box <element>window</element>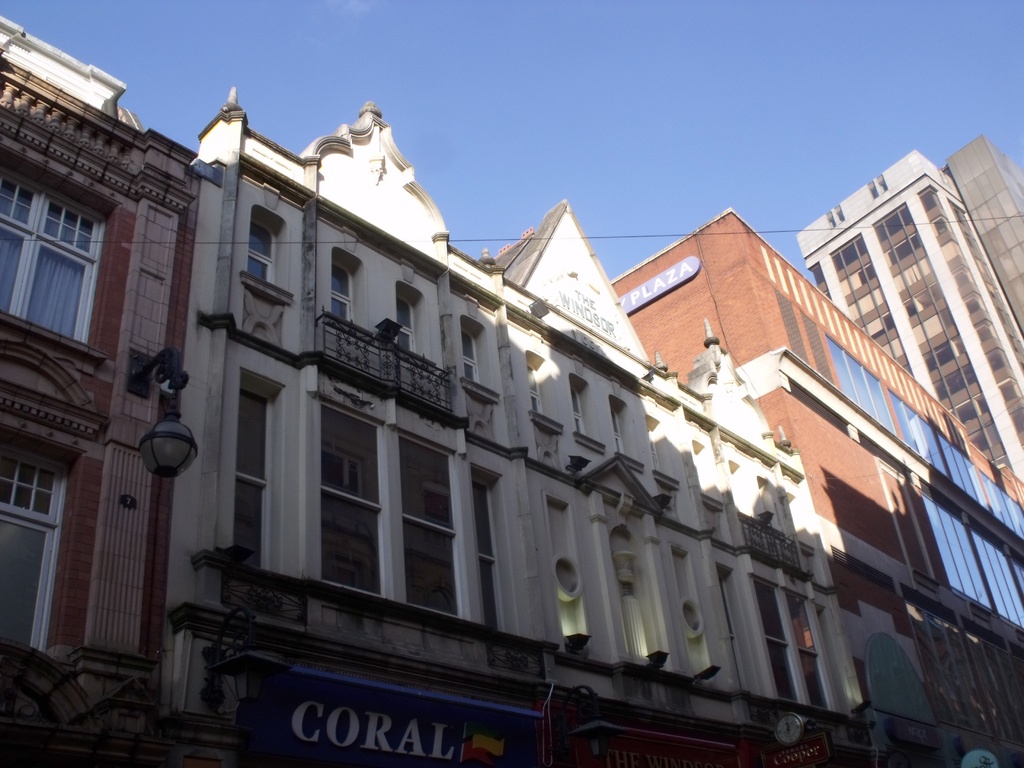
region(606, 396, 647, 470)
